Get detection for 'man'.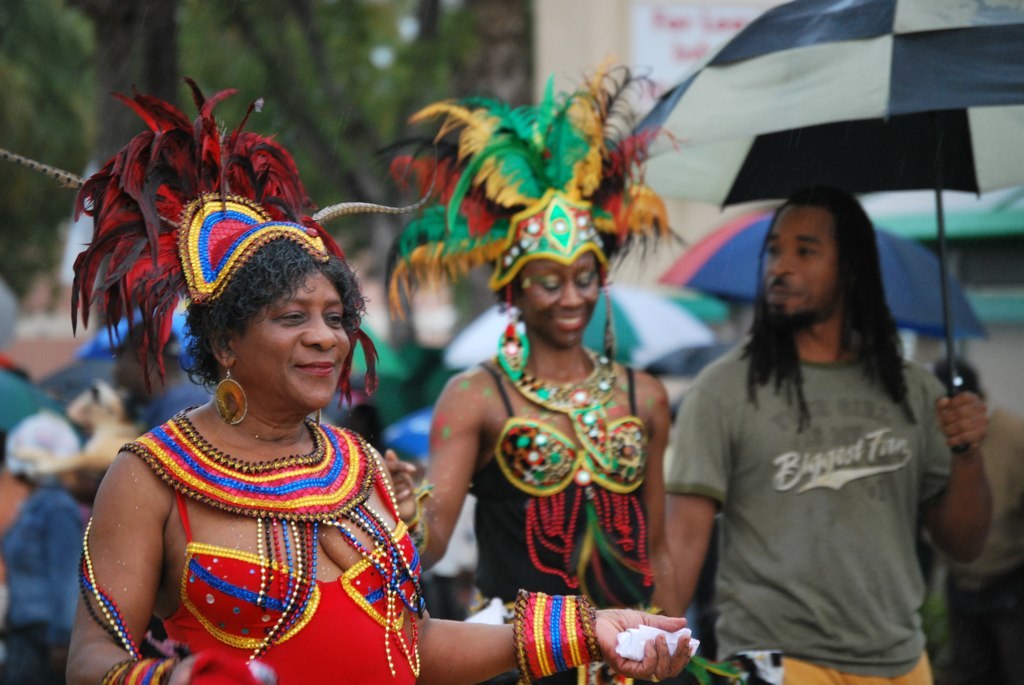
Detection: locate(634, 164, 960, 679).
